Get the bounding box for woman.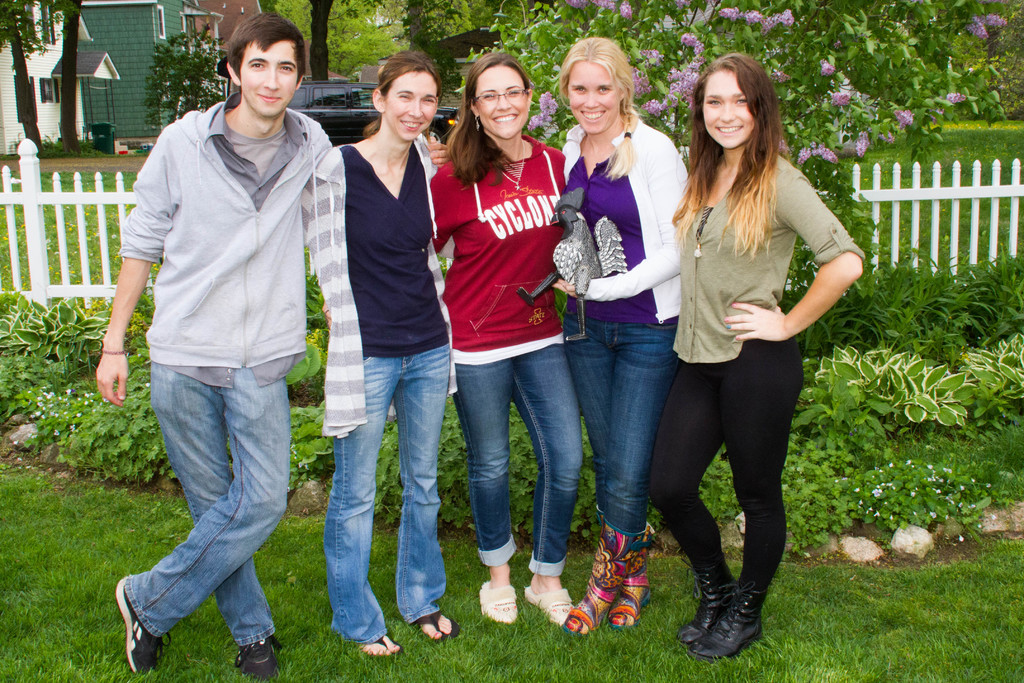
left=427, top=52, right=597, bottom=598.
